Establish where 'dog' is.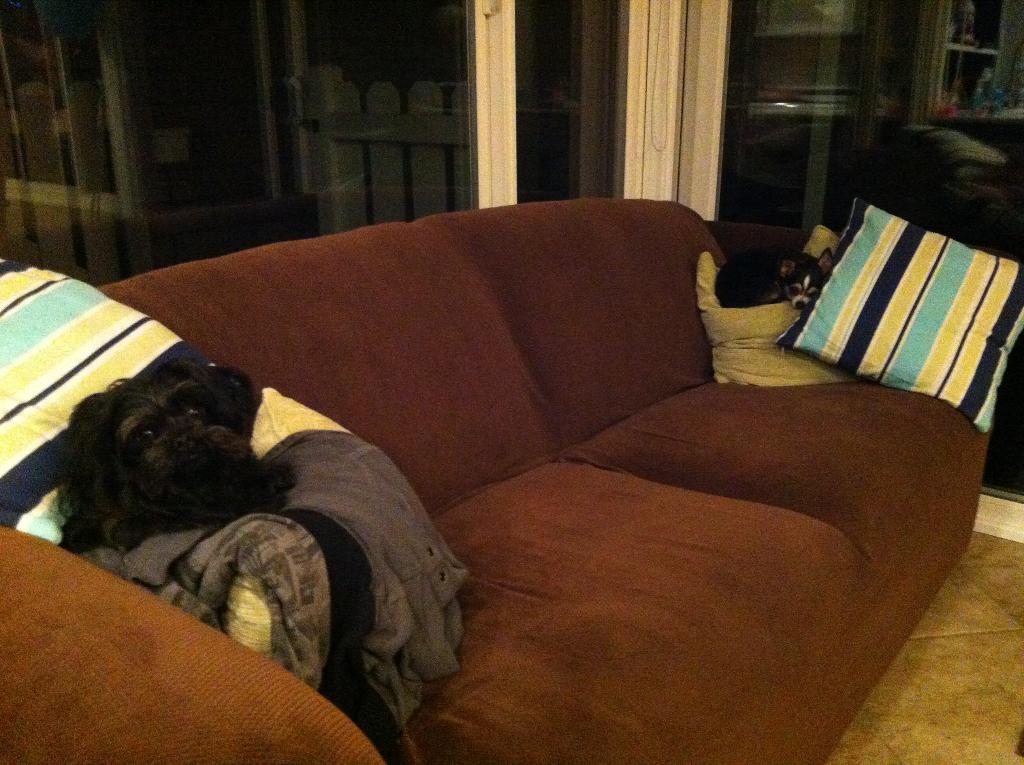
Established at bbox=[715, 249, 836, 316].
